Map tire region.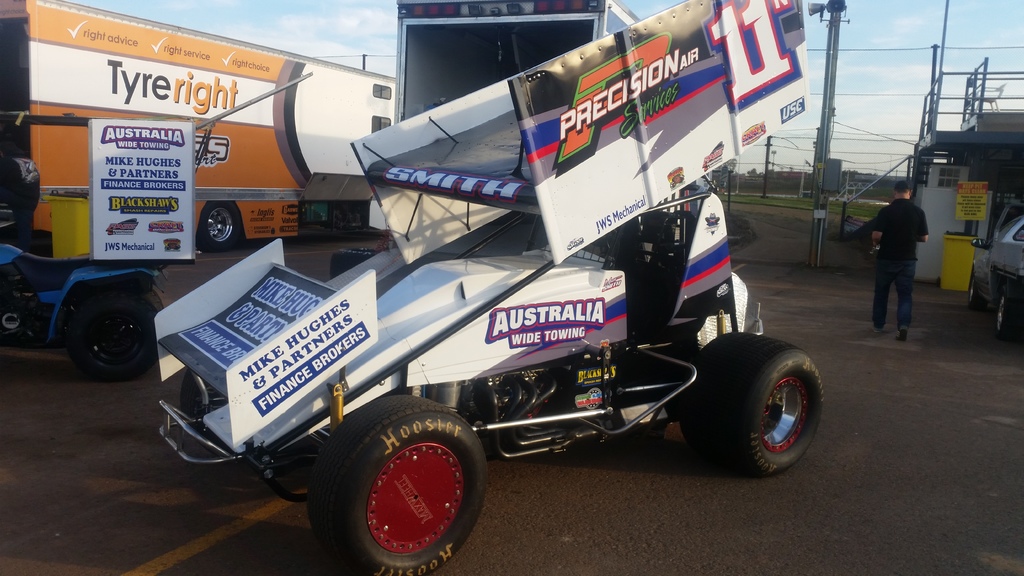
Mapped to (left=195, top=201, right=245, bottom=255).
